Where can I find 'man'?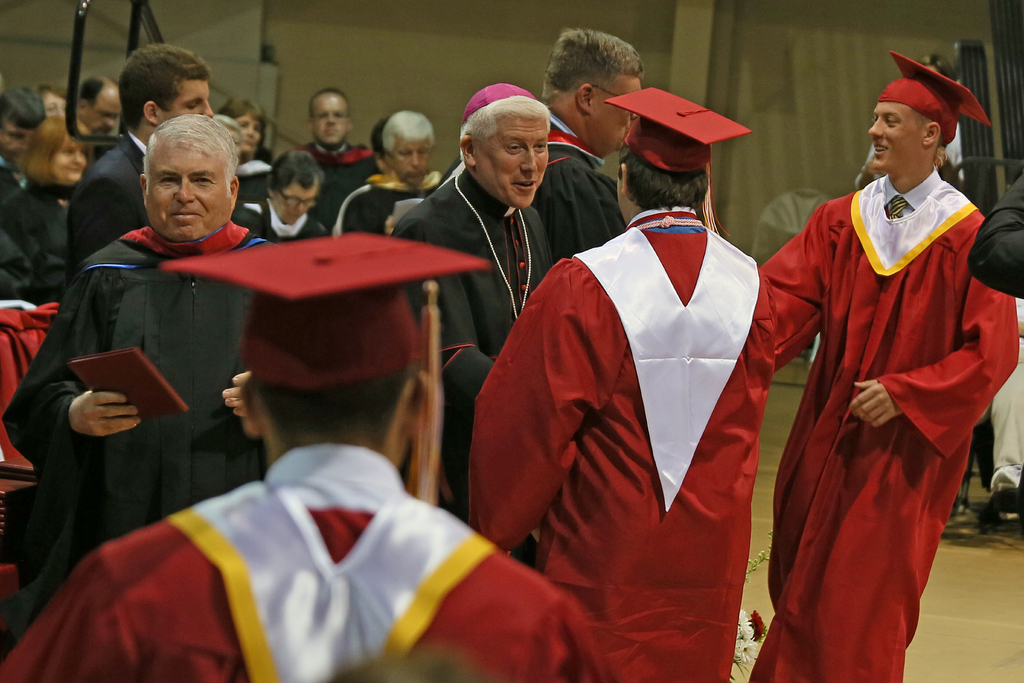
You can find it at 471,117,780,682.
